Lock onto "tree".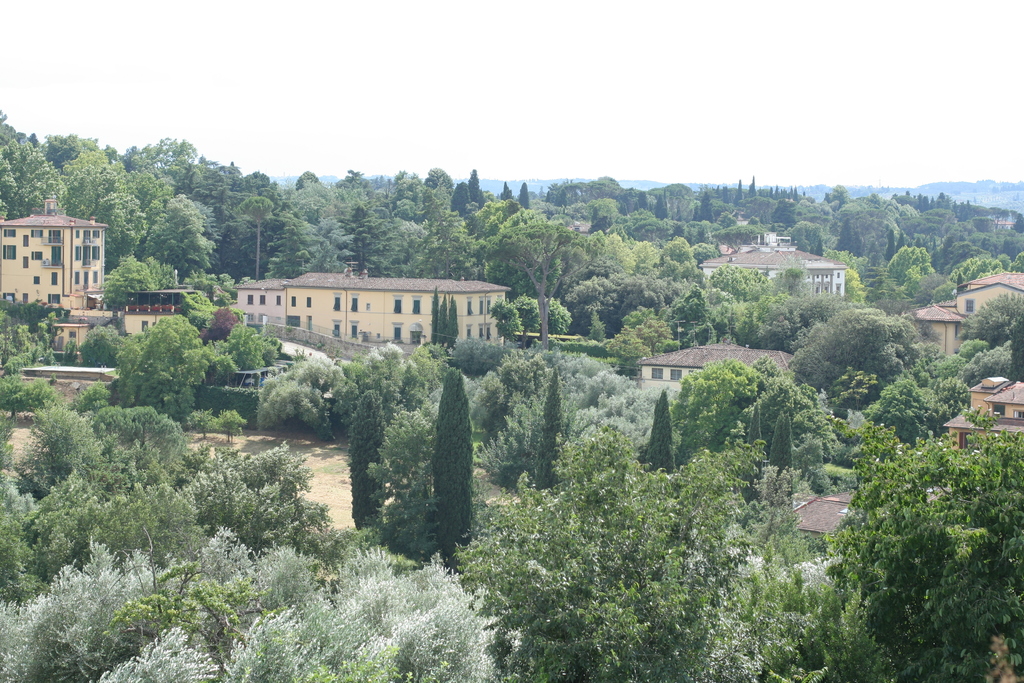
Locked: [left=441, top=293, right=445, bottom=339].
